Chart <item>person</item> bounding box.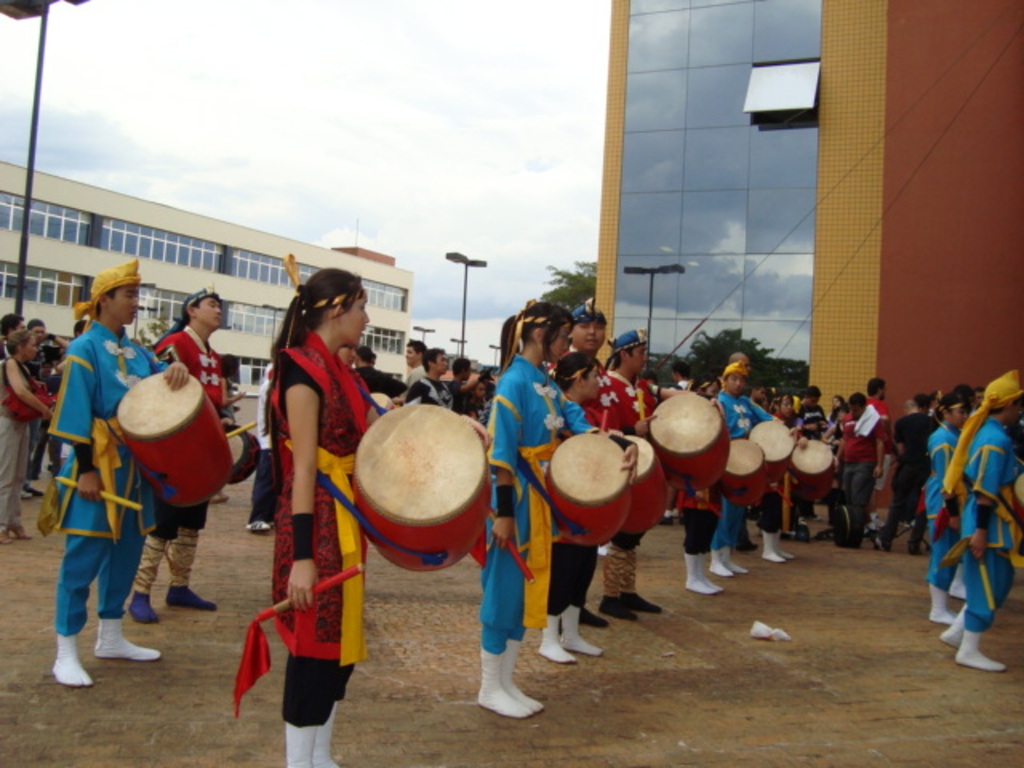
Charted: bbox=(21, 310, 70, 501).
